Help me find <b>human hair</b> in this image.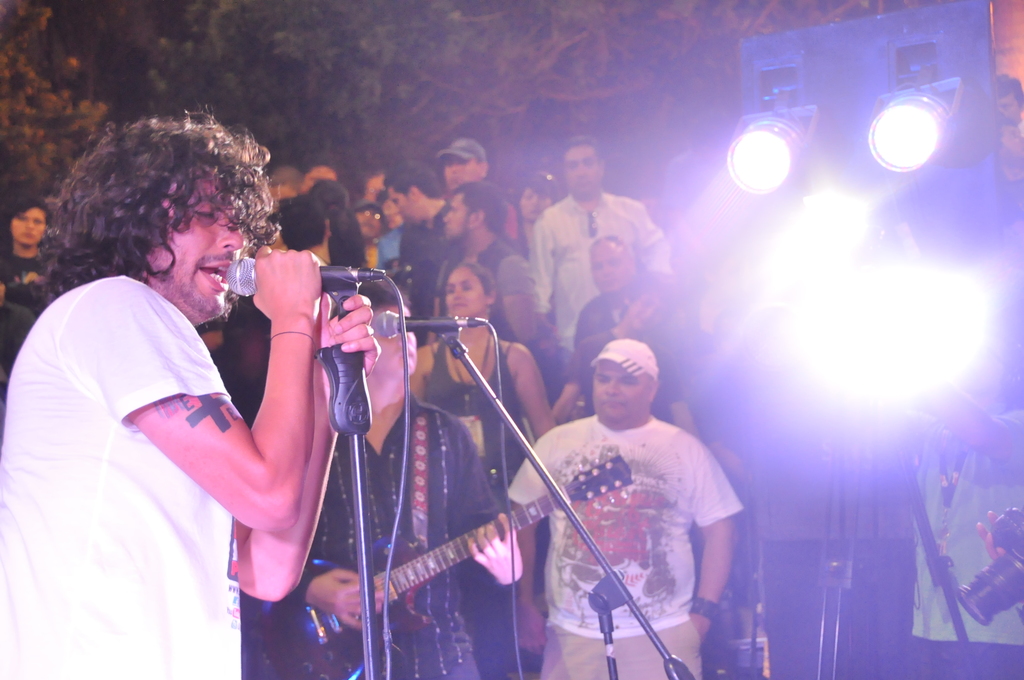
Found it: 375, 159, 446, 199.
